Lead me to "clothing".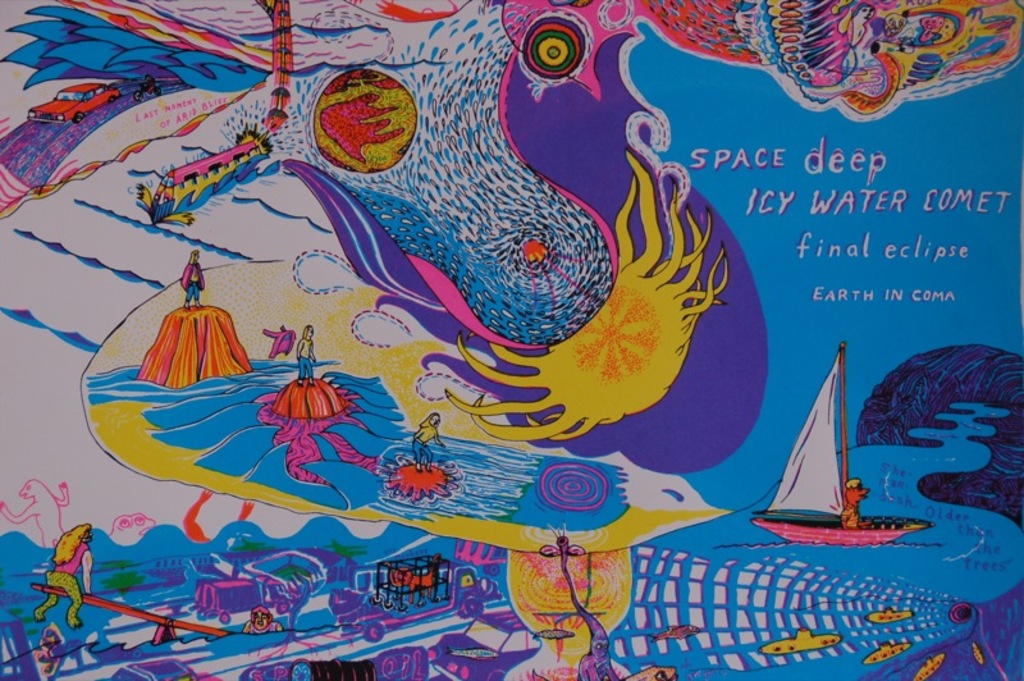
Lead to [left=411, top=416, right=439, bottom=465].
